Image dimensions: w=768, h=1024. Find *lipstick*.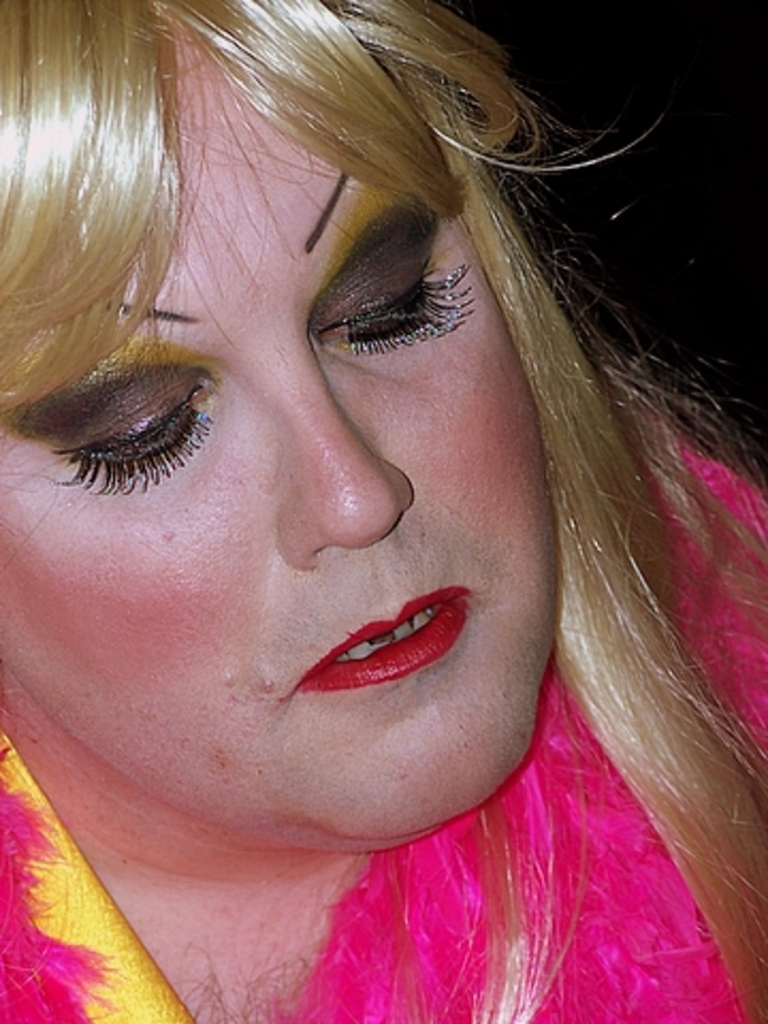
<bbox>294, 585, 476, 695</bbox>.
